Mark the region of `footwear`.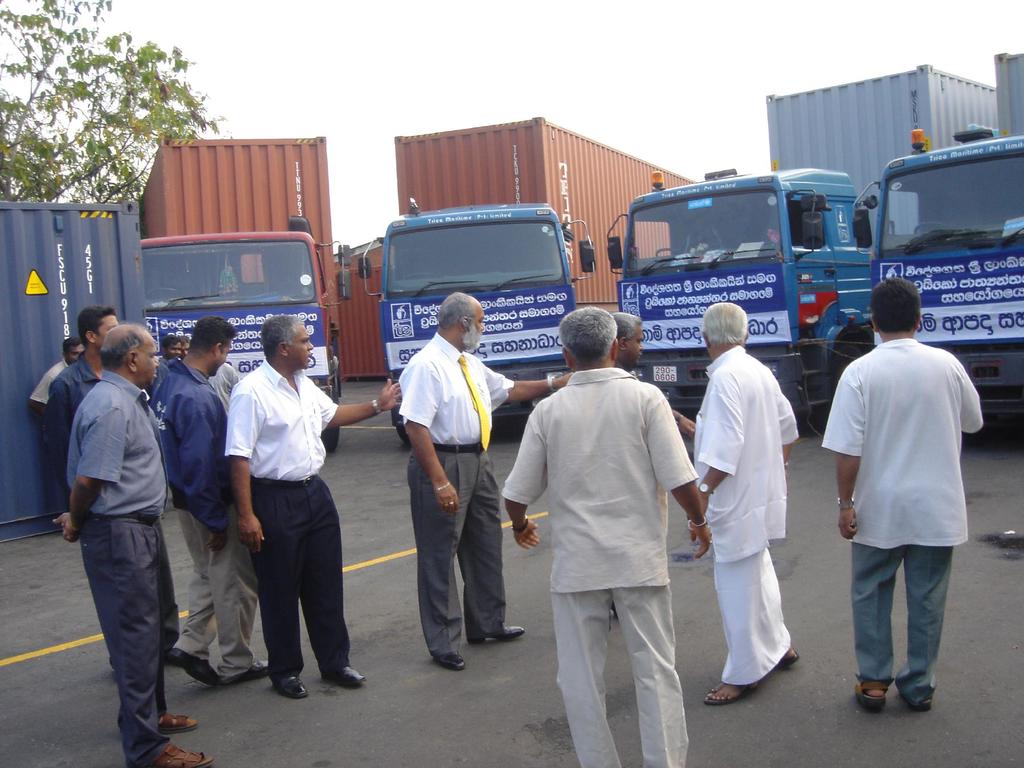
Region: 325 664 362 688.
